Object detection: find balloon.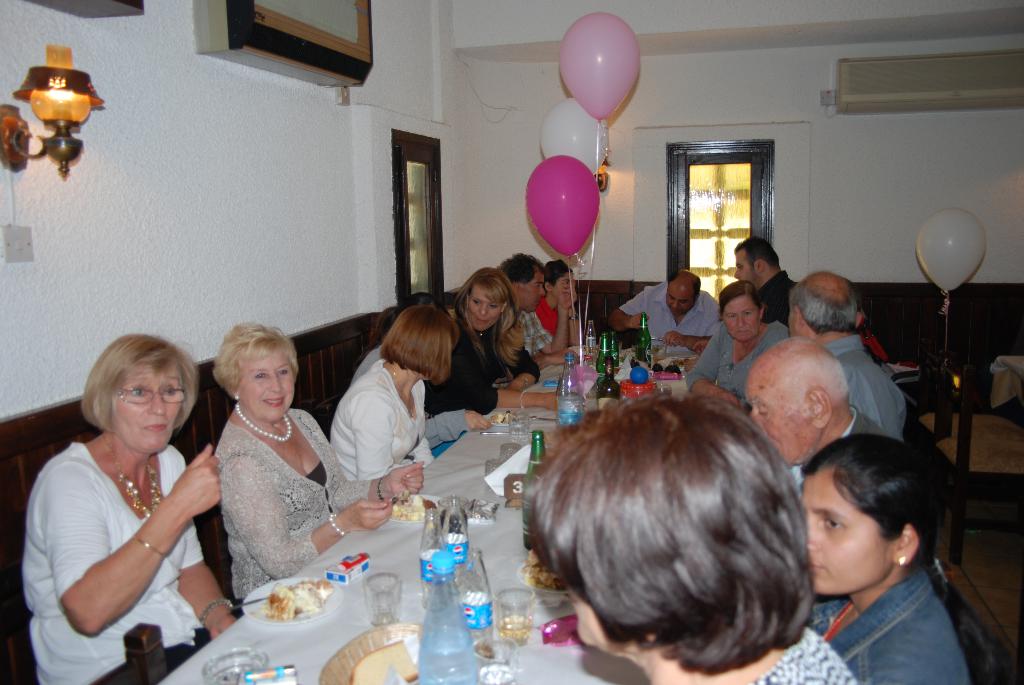
box=[540, 95, 611, 174].
